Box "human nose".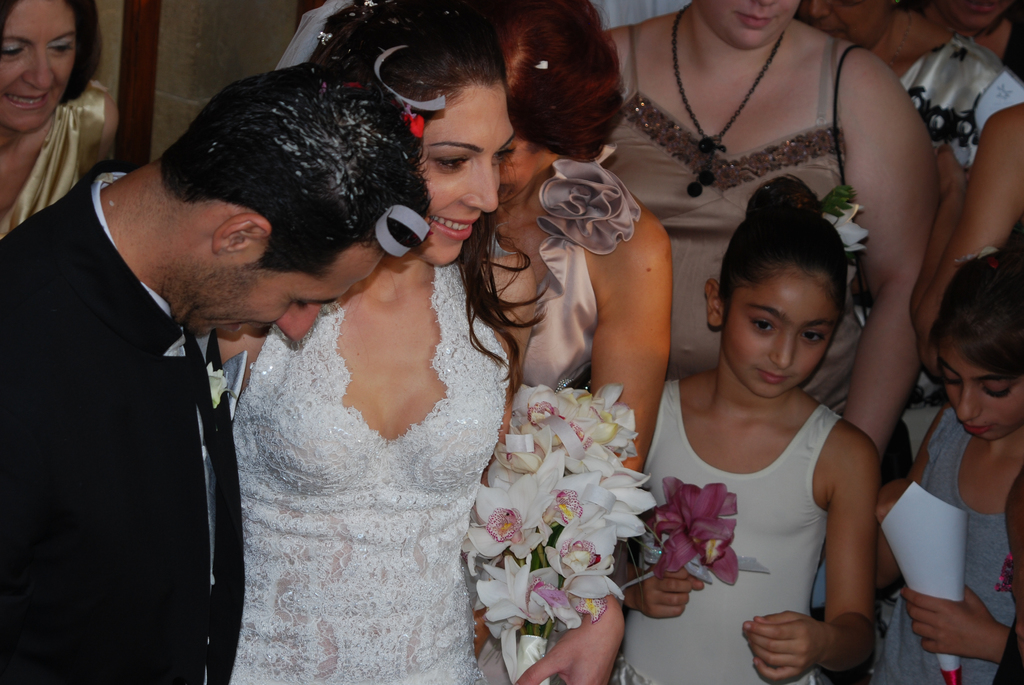
BBox(462, 155, 499, 214).
